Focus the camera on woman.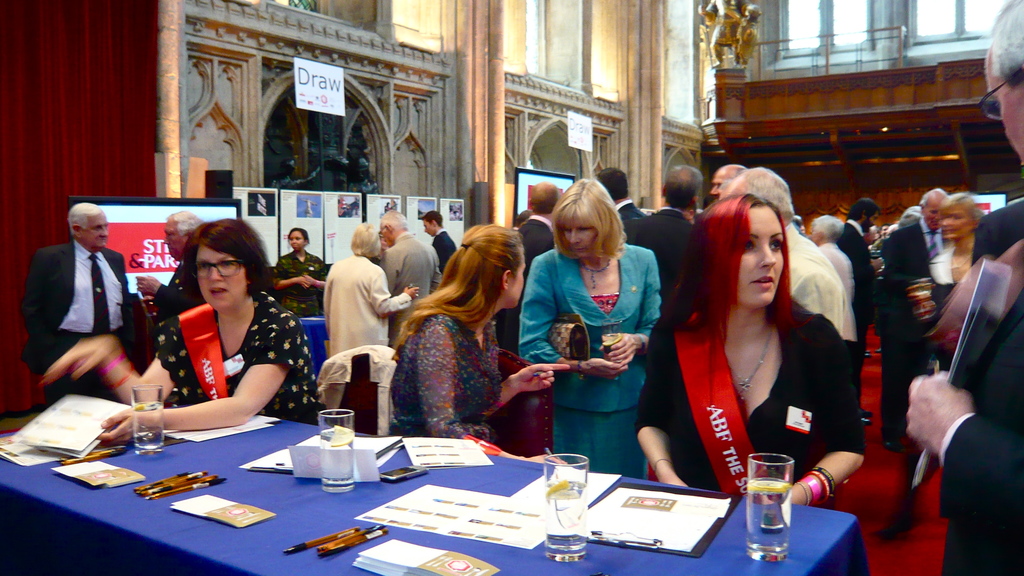
Focus region: 908 192 985 338.
